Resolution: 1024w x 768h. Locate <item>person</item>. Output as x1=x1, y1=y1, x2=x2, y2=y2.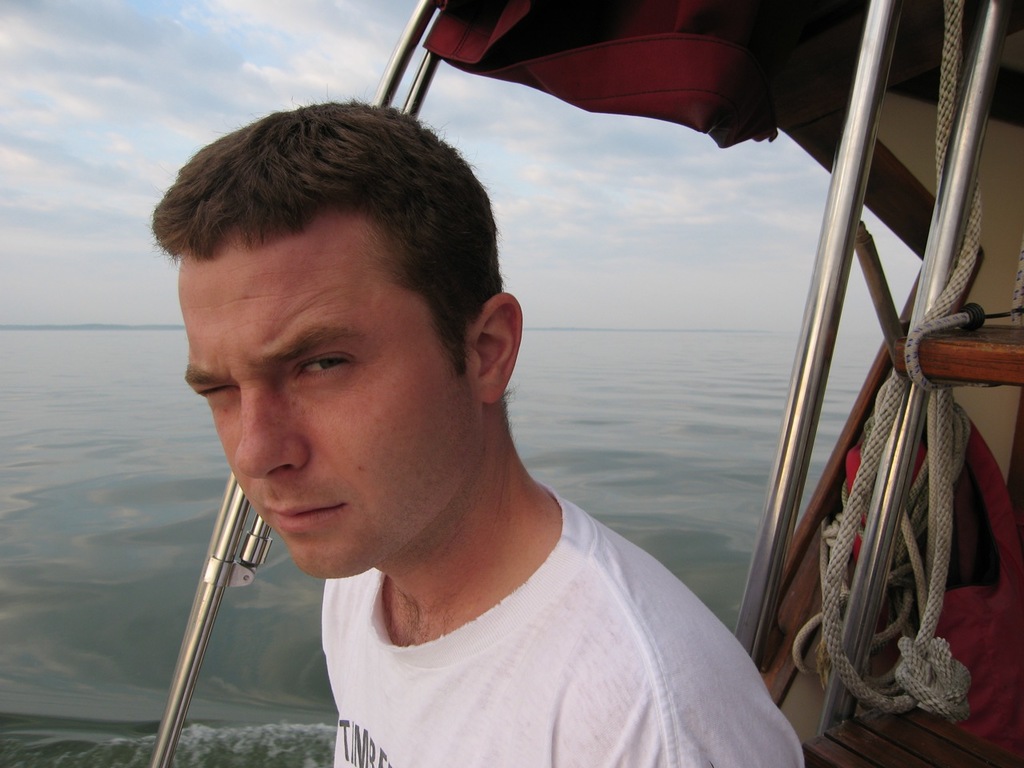
x1=146, y1=95, x2=807, y2=767.
